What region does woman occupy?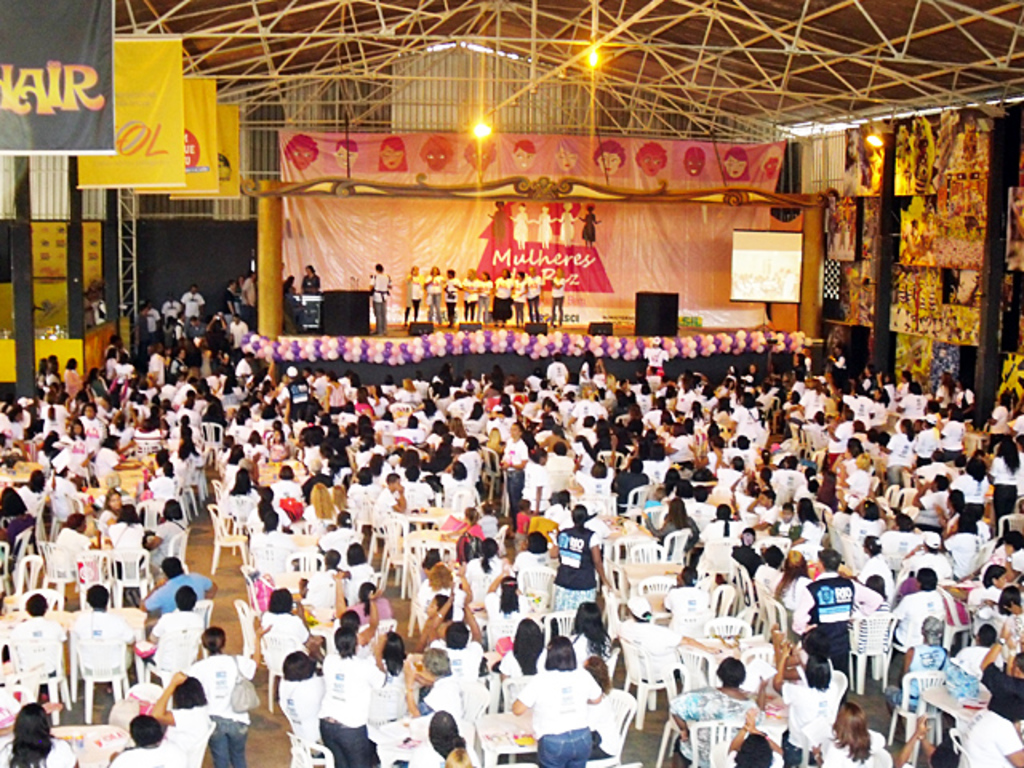
848, 448, 874, 501.
